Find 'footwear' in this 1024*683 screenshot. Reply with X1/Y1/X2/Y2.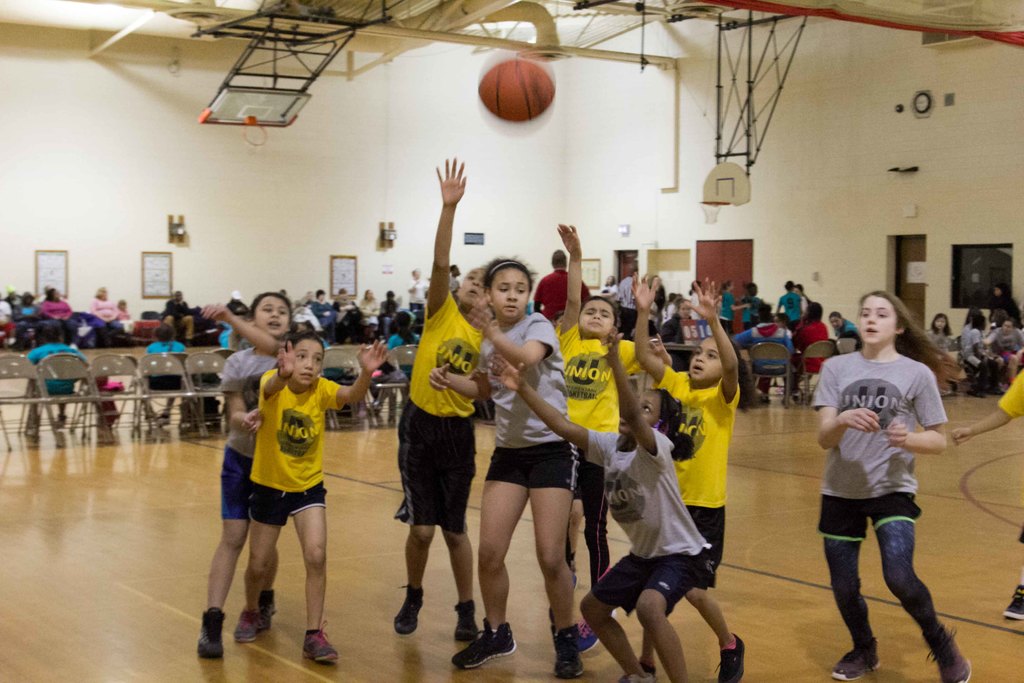
992/383/1005/397.
